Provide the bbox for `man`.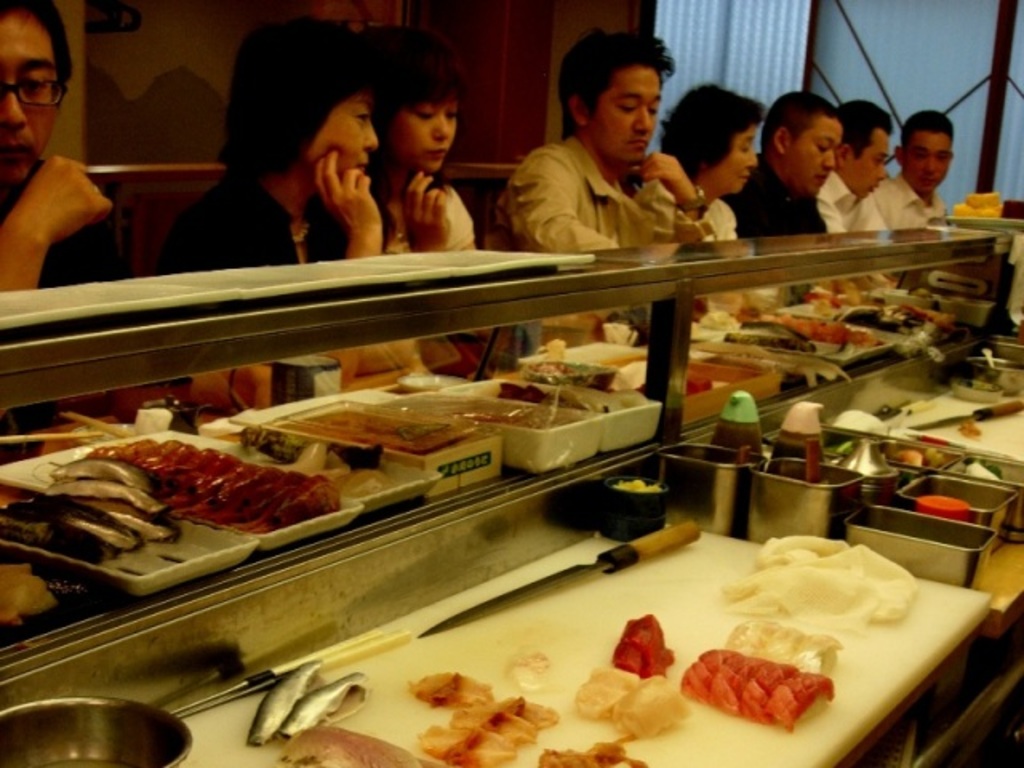
bbox(453, 5, 717, 333).
